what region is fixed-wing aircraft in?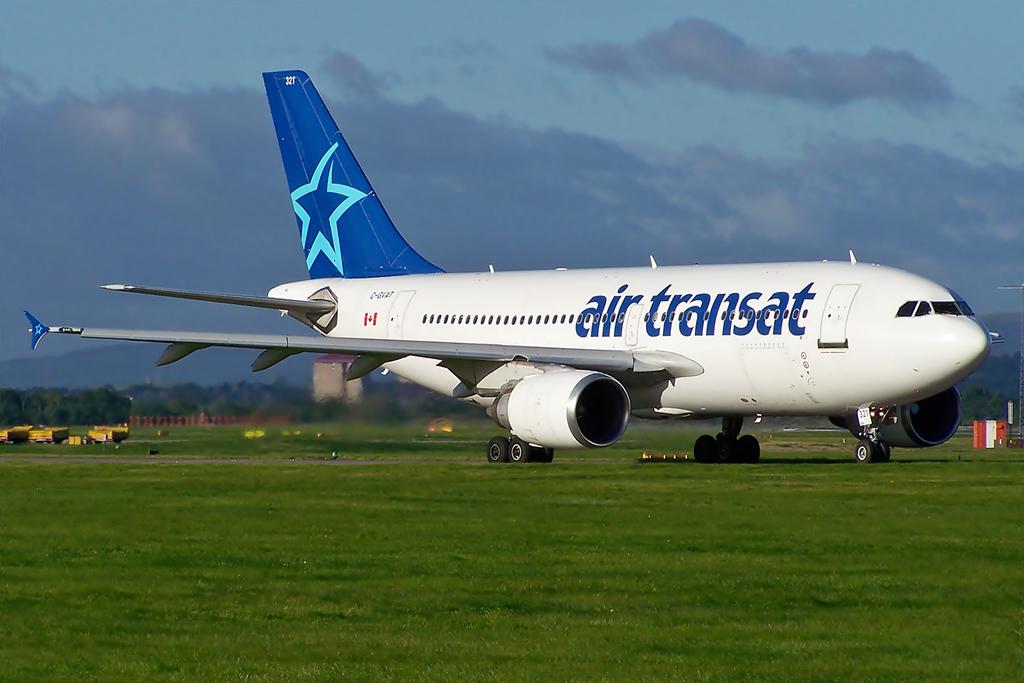
(22, 66, 1009, 469).
